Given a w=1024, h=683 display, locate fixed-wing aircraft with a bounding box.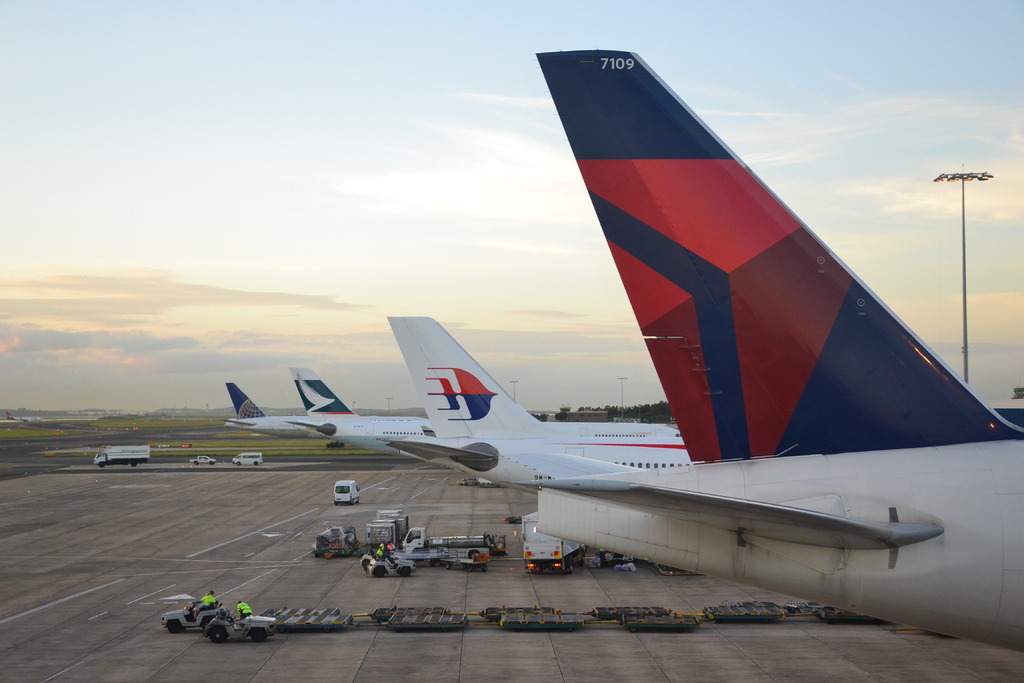
Located: {"left": 384, "top": 310, "right": 689, "bottom": 469}.
